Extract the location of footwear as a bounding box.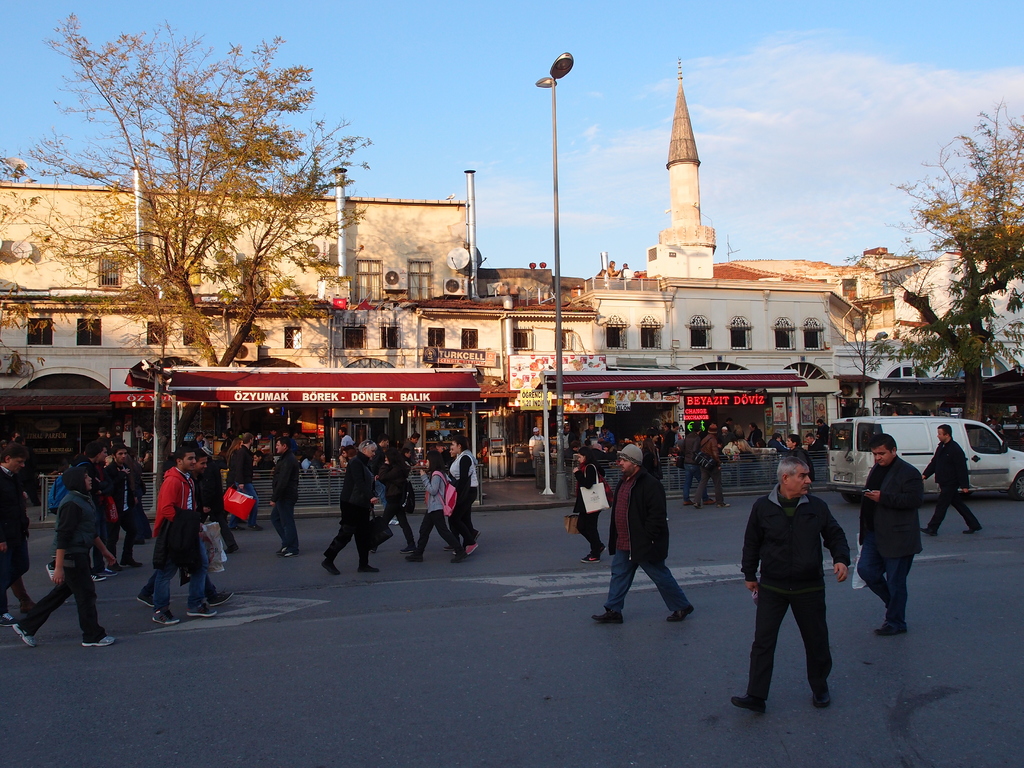
{"x1": 280, "y1": 547, "x2": 293, "y2": 559}.
